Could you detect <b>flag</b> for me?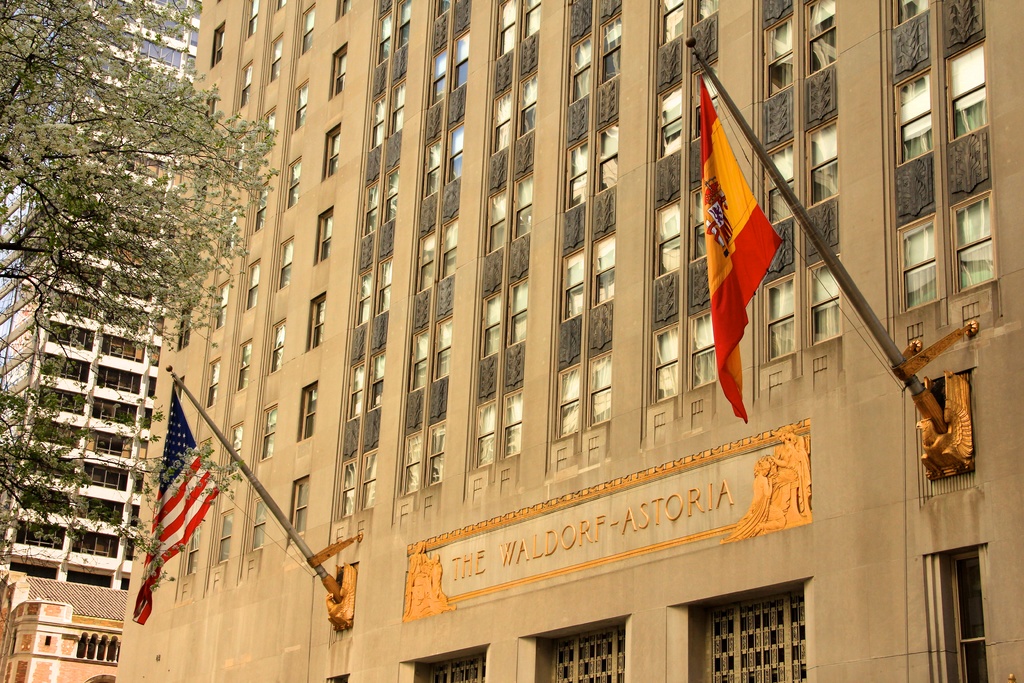
Detection result: select_region(133, 379, 221, 625).
